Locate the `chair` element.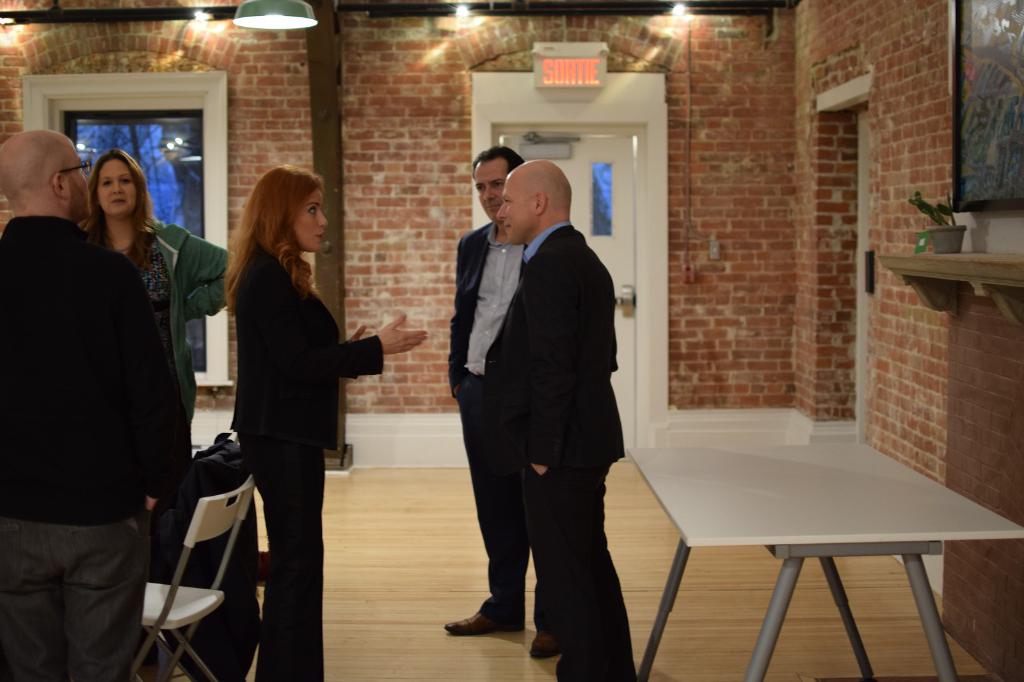
Element bbox: [218,431,243,445].
